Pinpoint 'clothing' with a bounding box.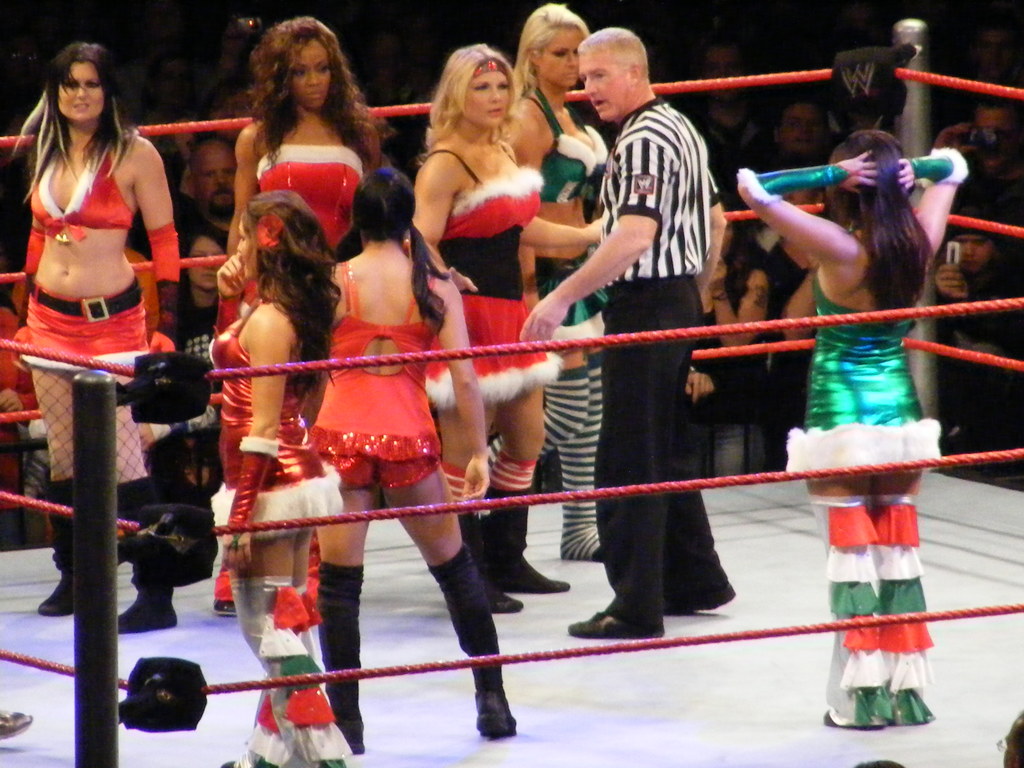
430, 147, 564, 538.
